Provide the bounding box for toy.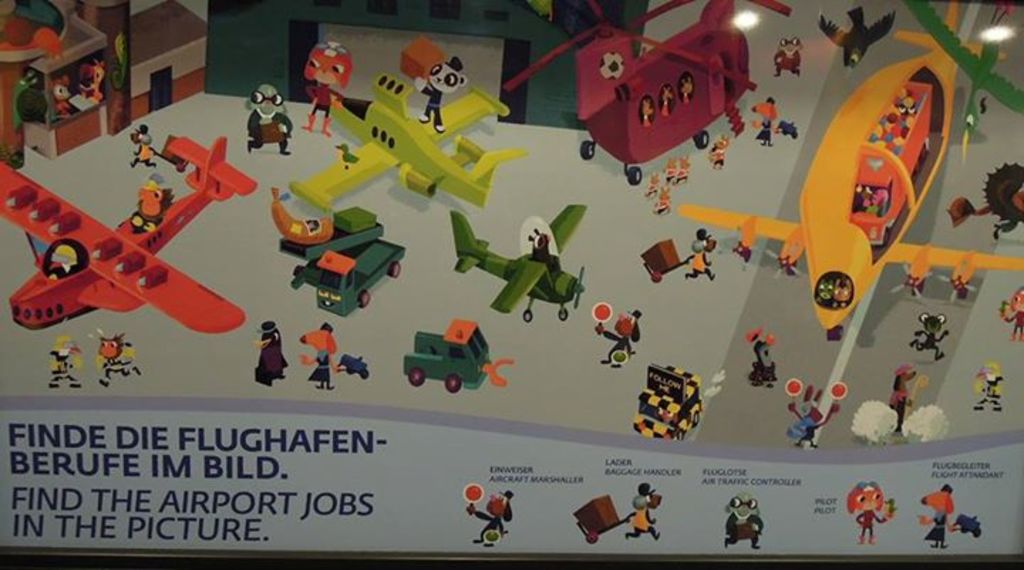
{"x1": 91, "y1": 326, "x2": 142, "y2": 388}.
